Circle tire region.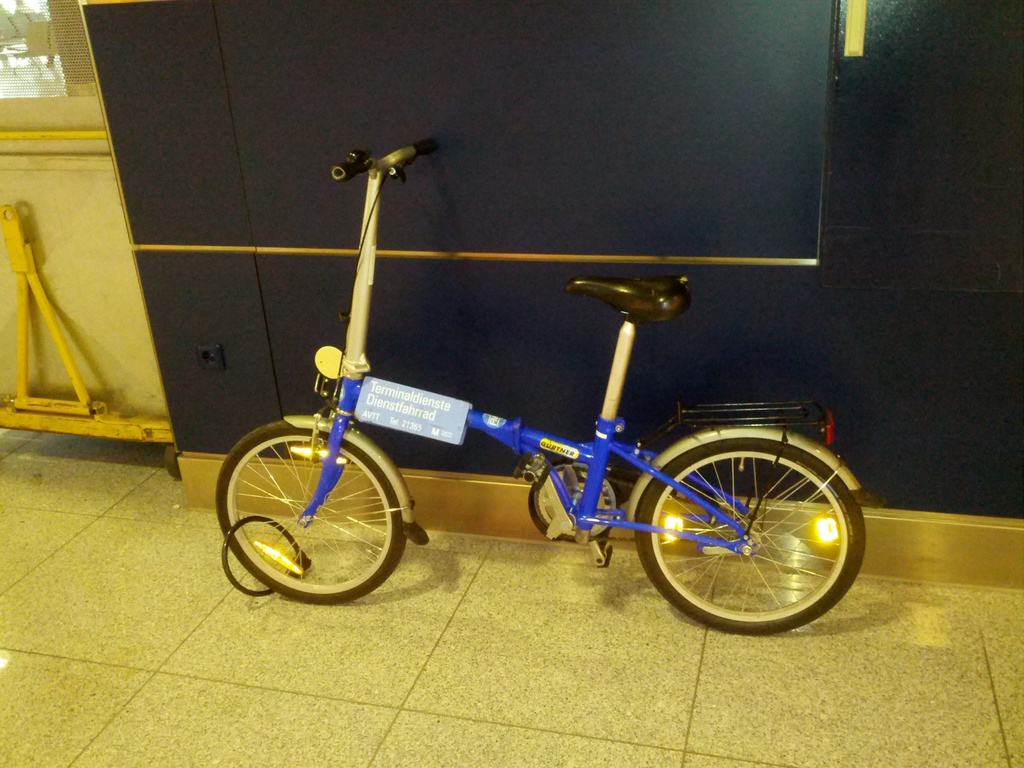
Region: l=214, t=420, r=404, b=603.
